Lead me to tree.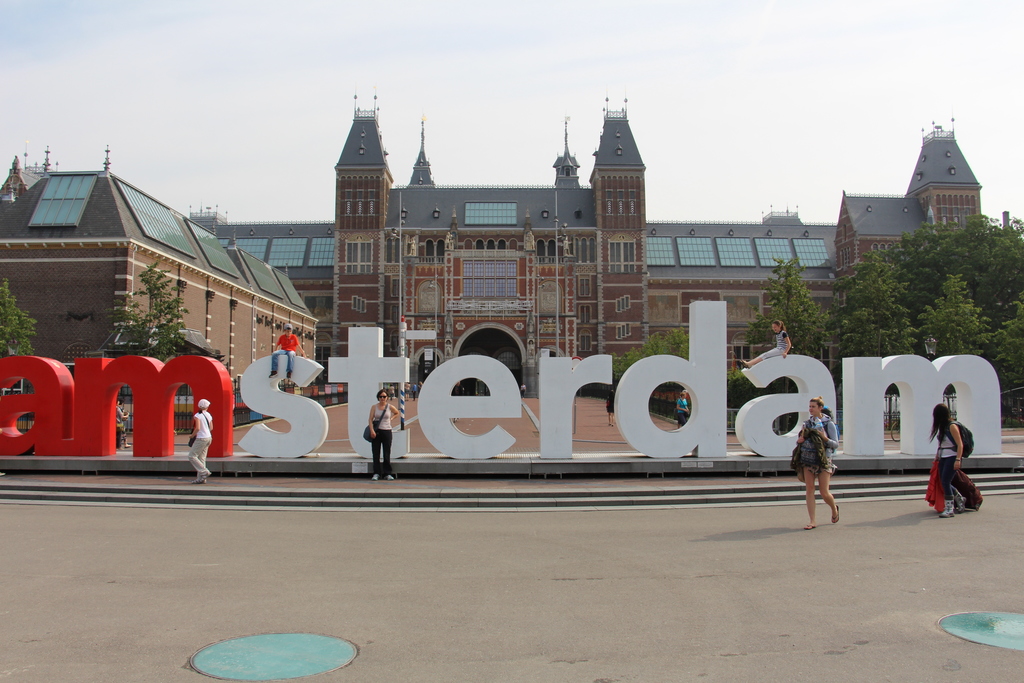
Lead to l=107, t=263, r=188, b=360.
